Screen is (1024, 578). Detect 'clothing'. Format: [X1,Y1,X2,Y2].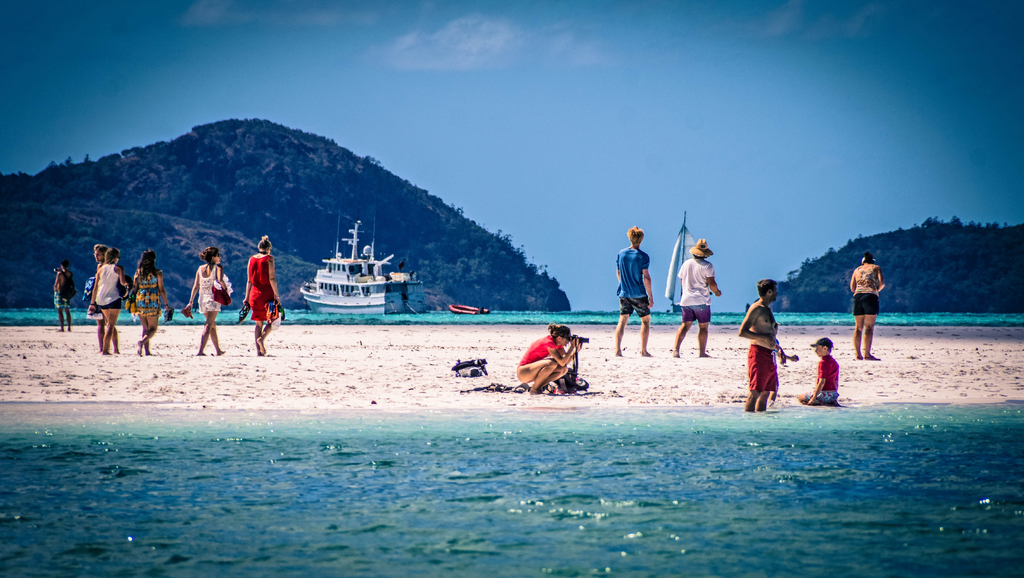
[681,257,718,328].
